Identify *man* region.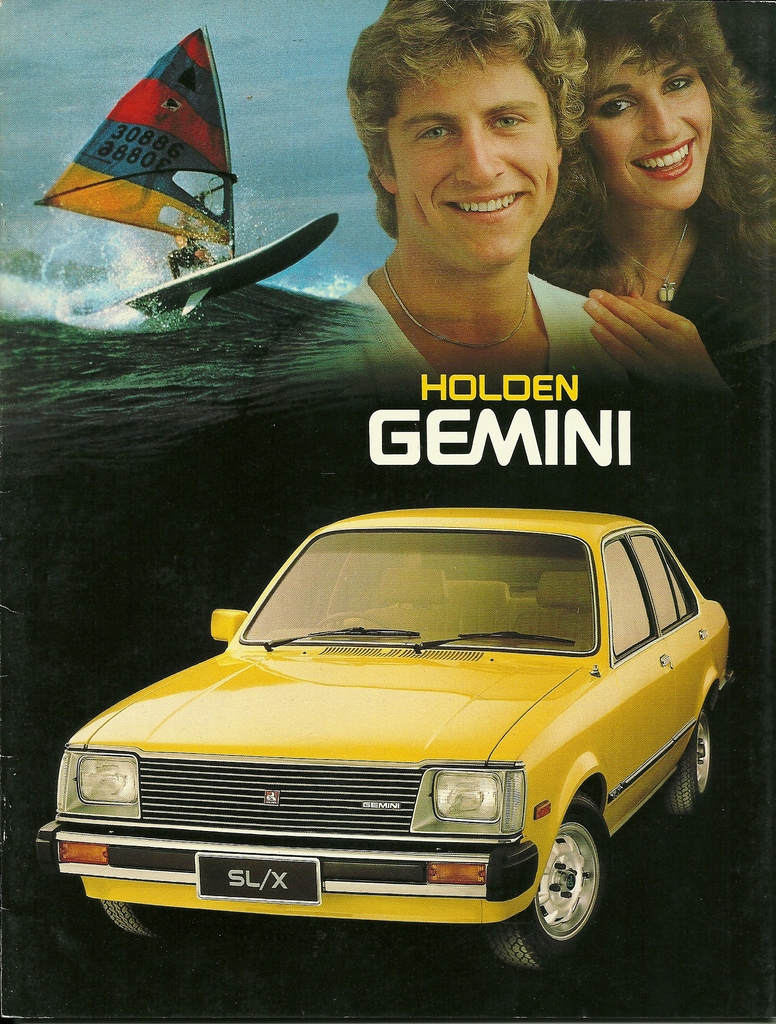
Region: box=[295, 0, 663, 415].
